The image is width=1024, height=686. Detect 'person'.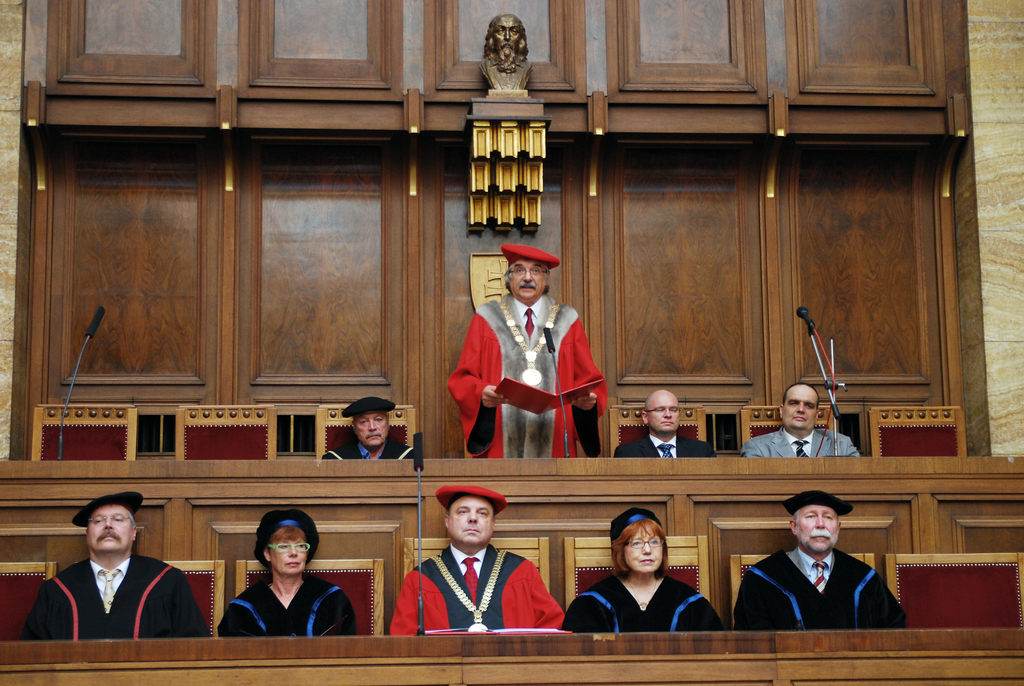
Detection: x1=614 y1=388 x2=719 y2=457.
